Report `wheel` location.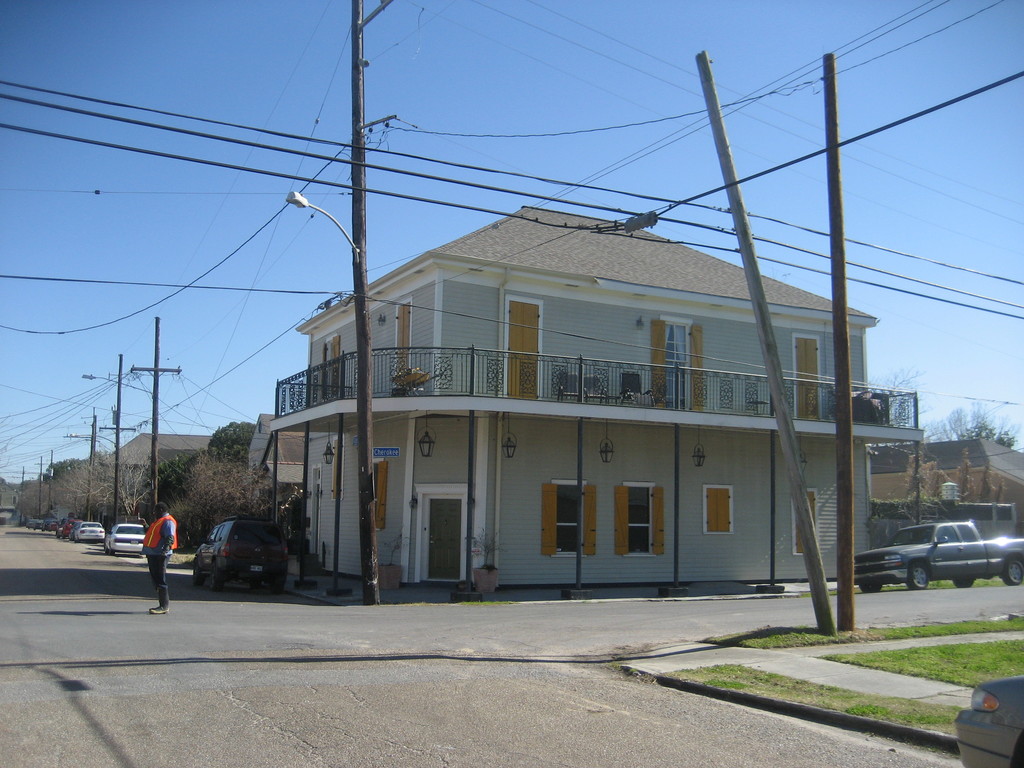
Report: [858, 583, 881, 593].
